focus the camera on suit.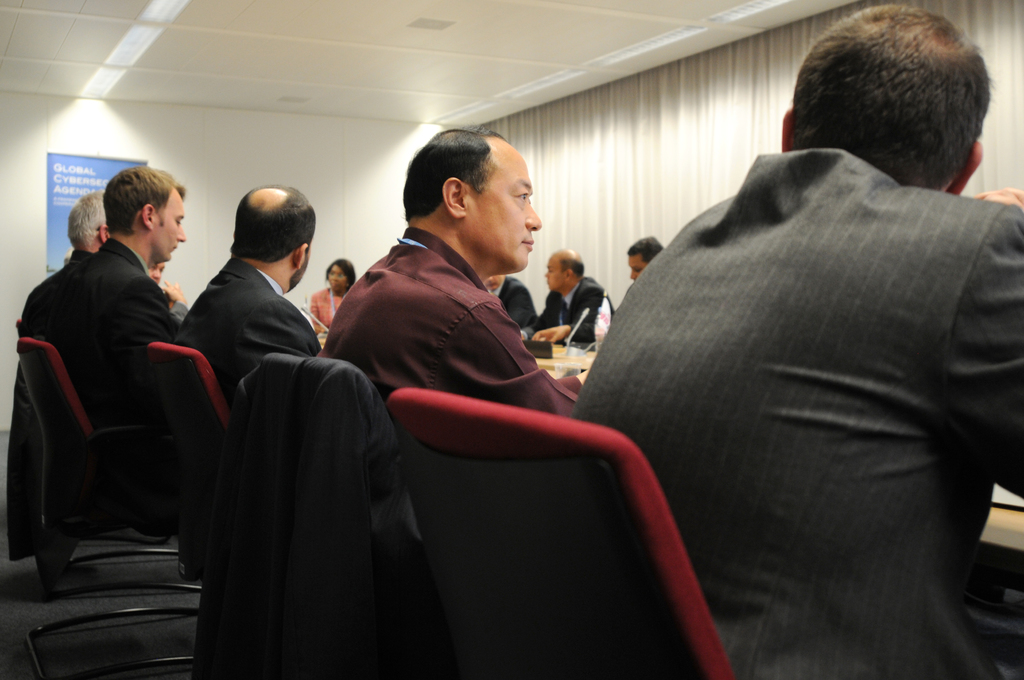
Focus region: select_region(171, 257, 318, 430).
